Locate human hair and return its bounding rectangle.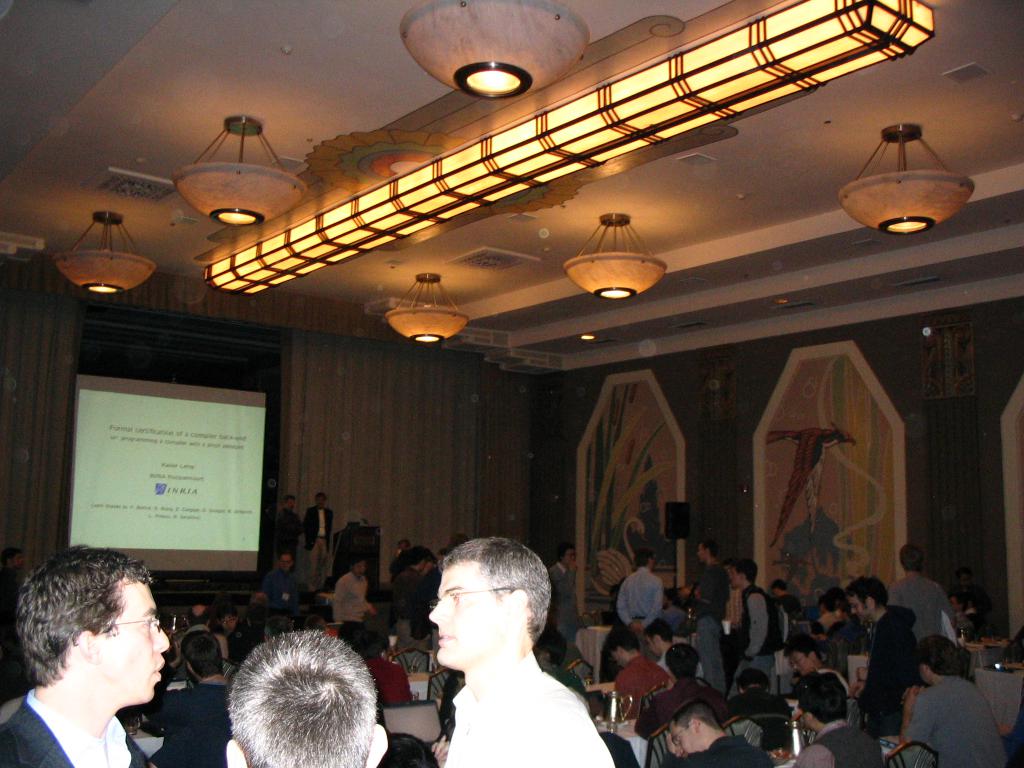
{"left": 178, "top": 631, "right": 223, "bottom": 677}.
